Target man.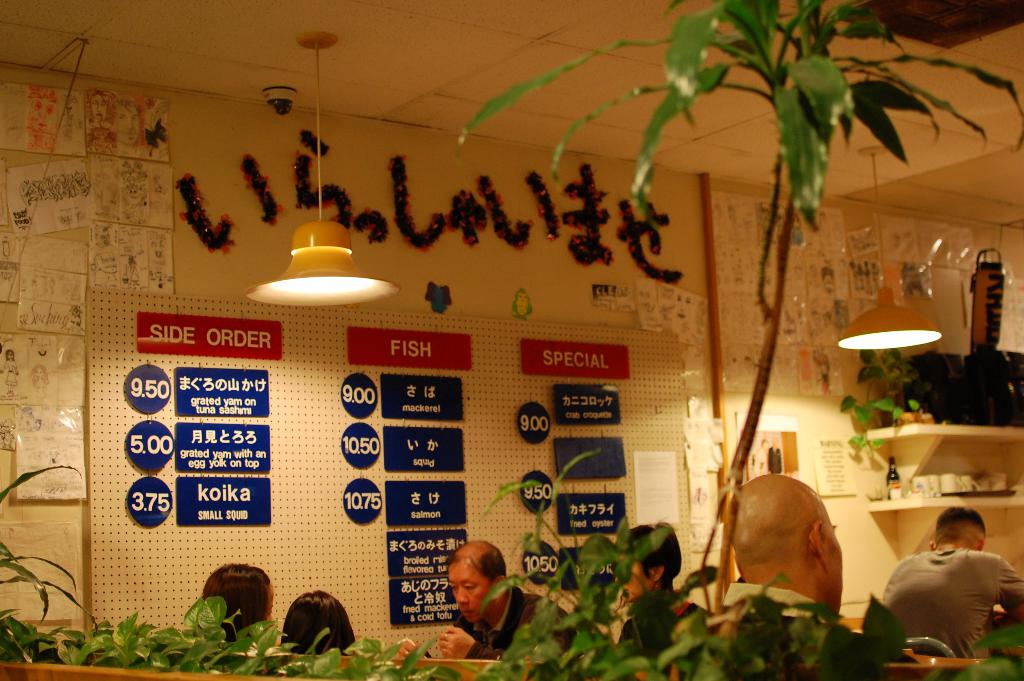
Target region: Rect(720, 472, 919, 662).
